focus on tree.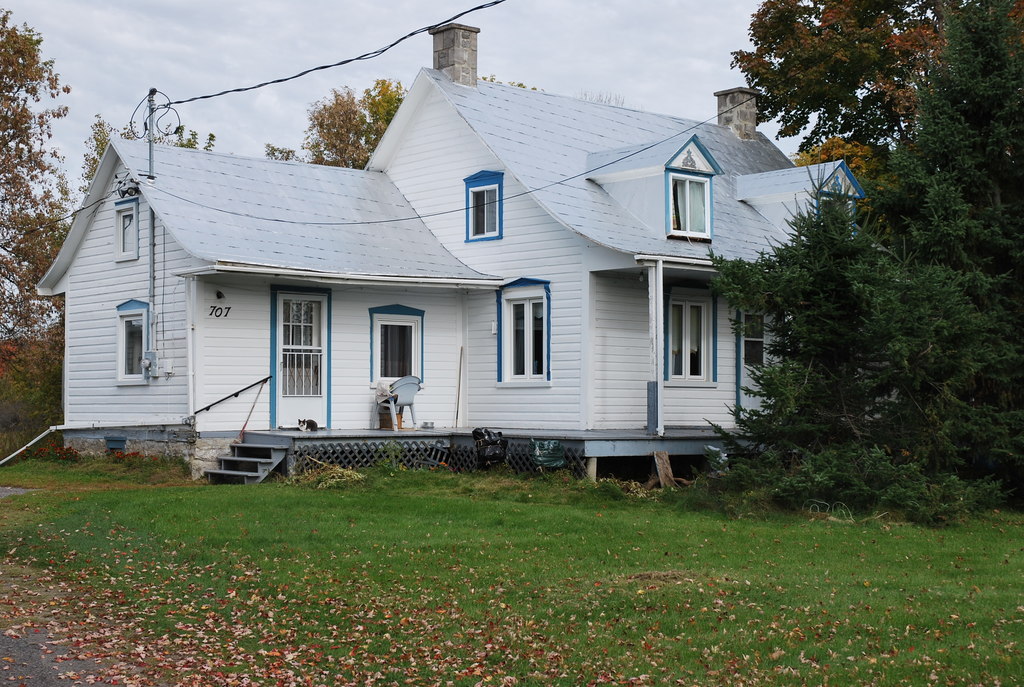
Focused at locate(856, 0, 1023, 505).
